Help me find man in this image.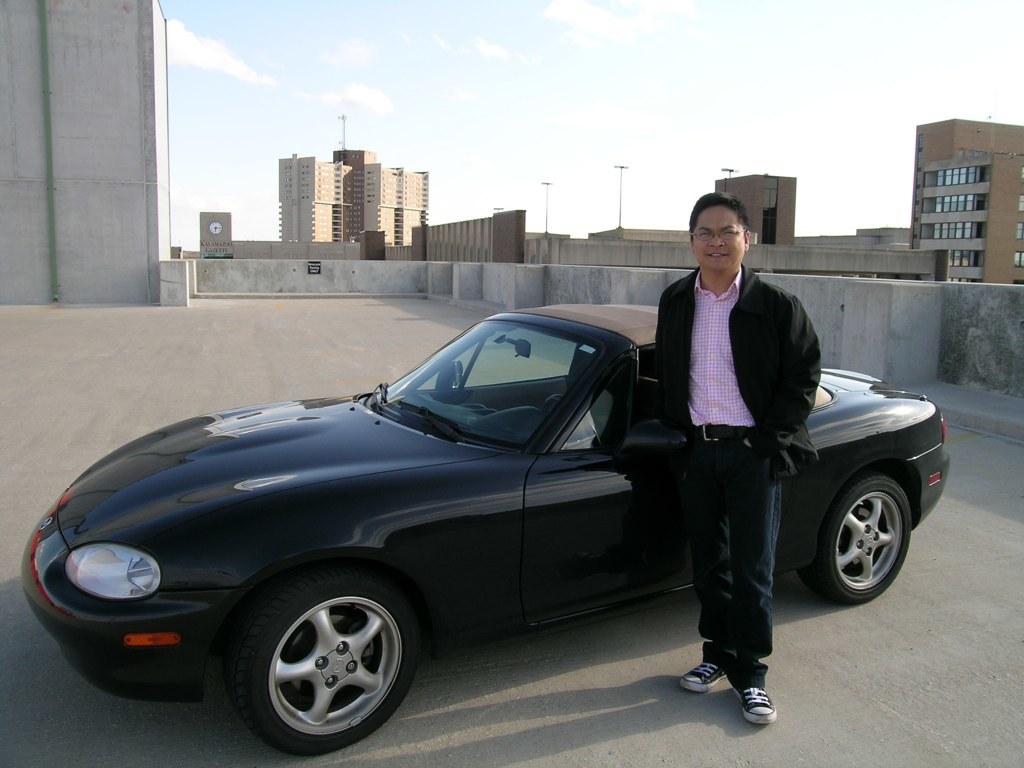
Found it: {"left": 680, "top": 184, "right": 822, "bottom": 730}.
